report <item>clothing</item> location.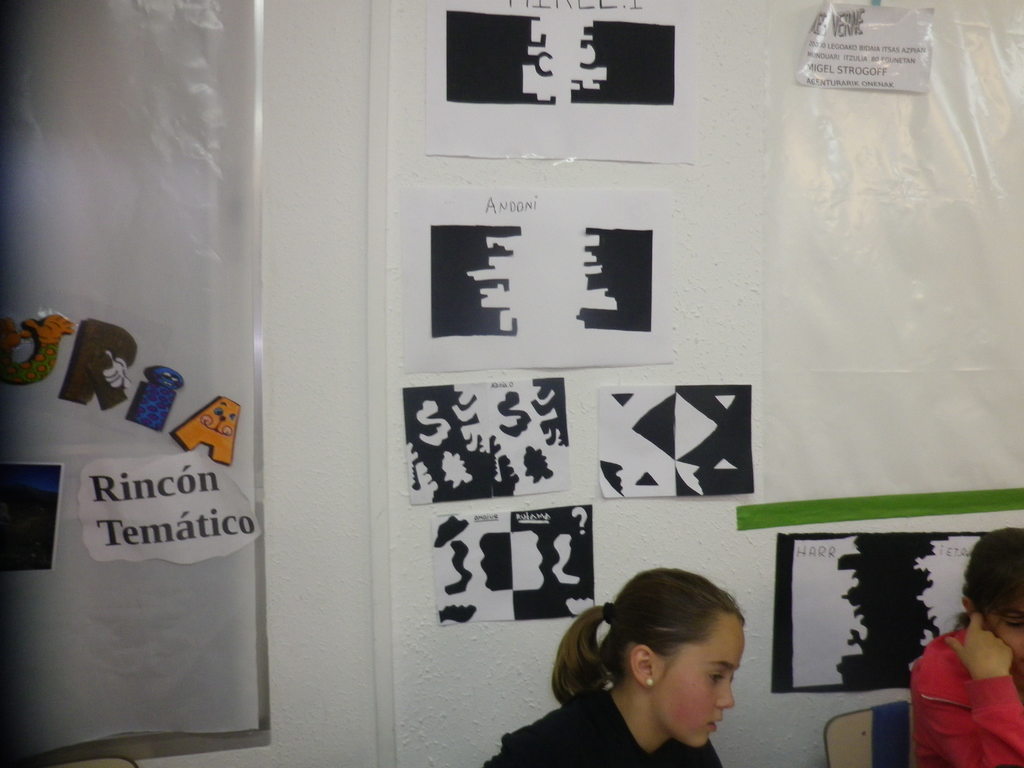
Report: (488, 688, 730, 767).
